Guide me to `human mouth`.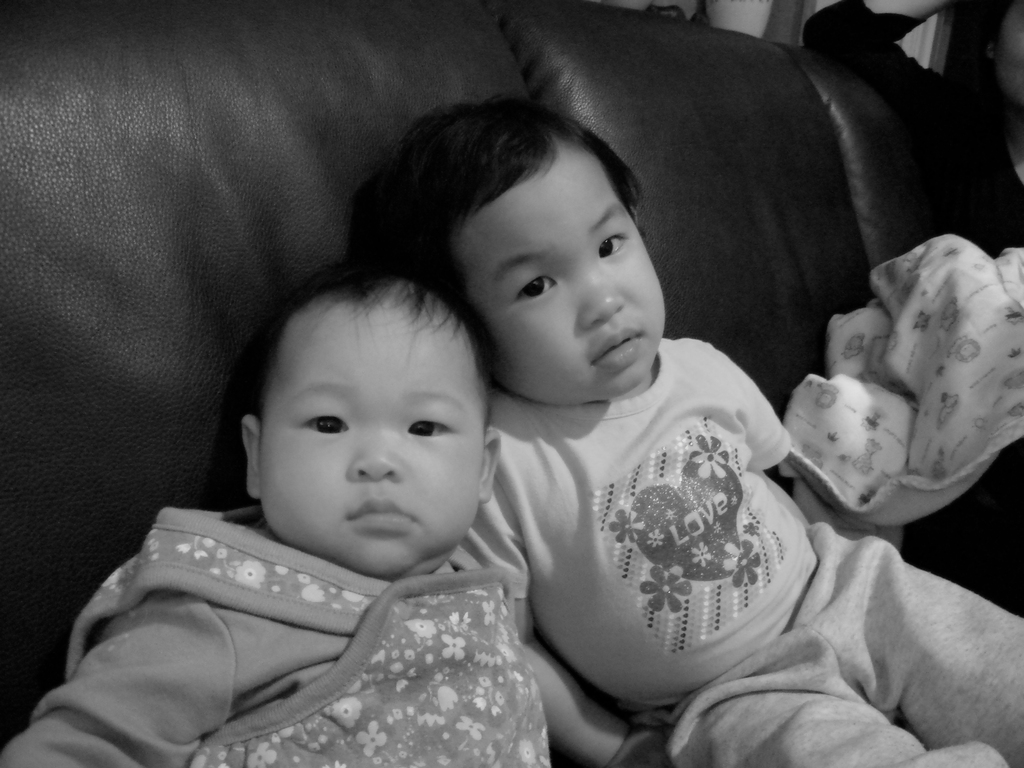
Guidance: <box>590,326,647,371</box>.
